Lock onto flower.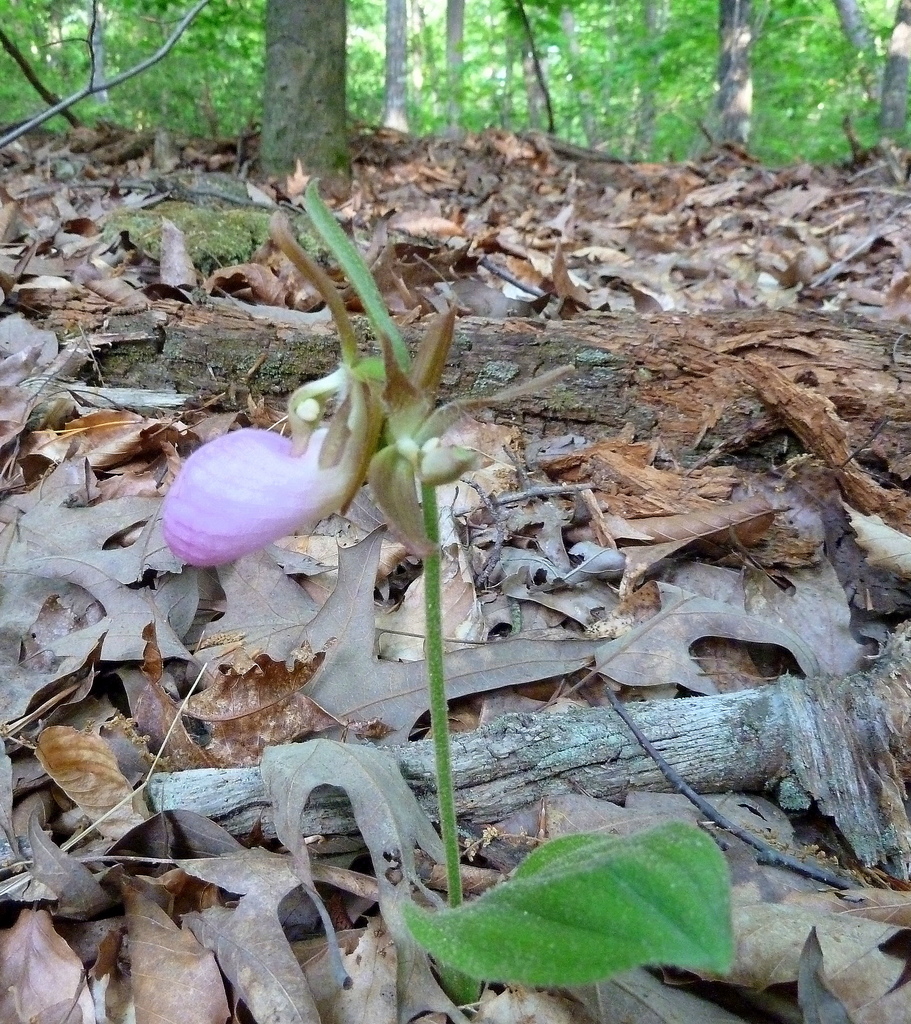
Locked: box=[157, 377, 355, 583].
